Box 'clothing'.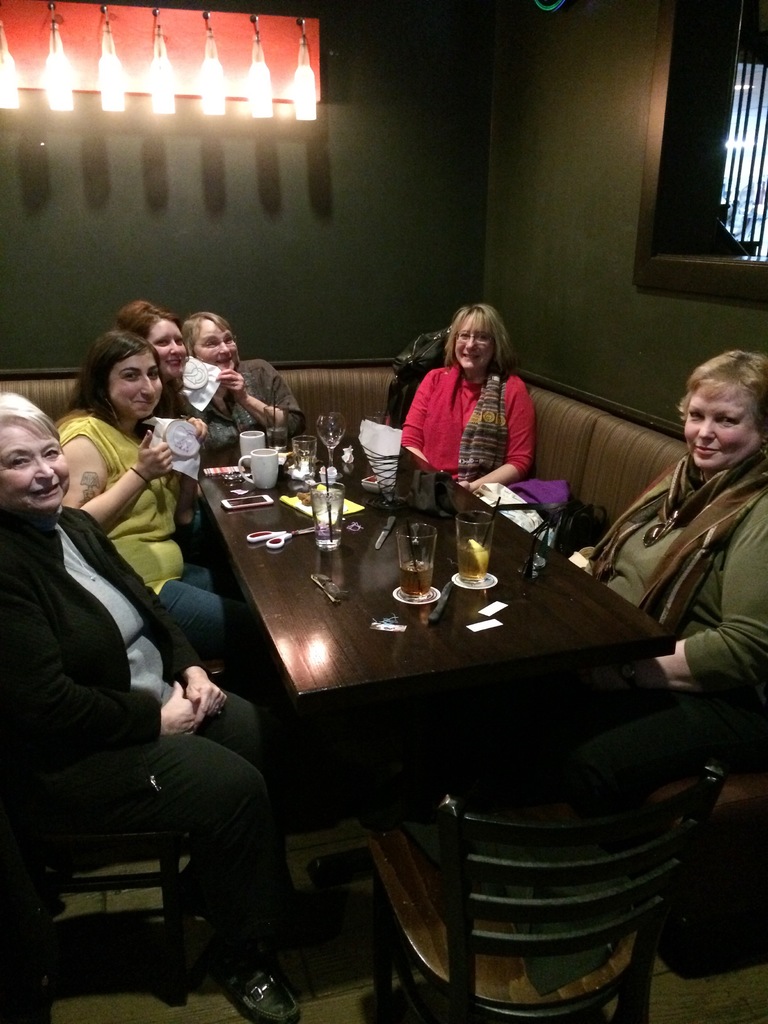
200,346,324,419.
